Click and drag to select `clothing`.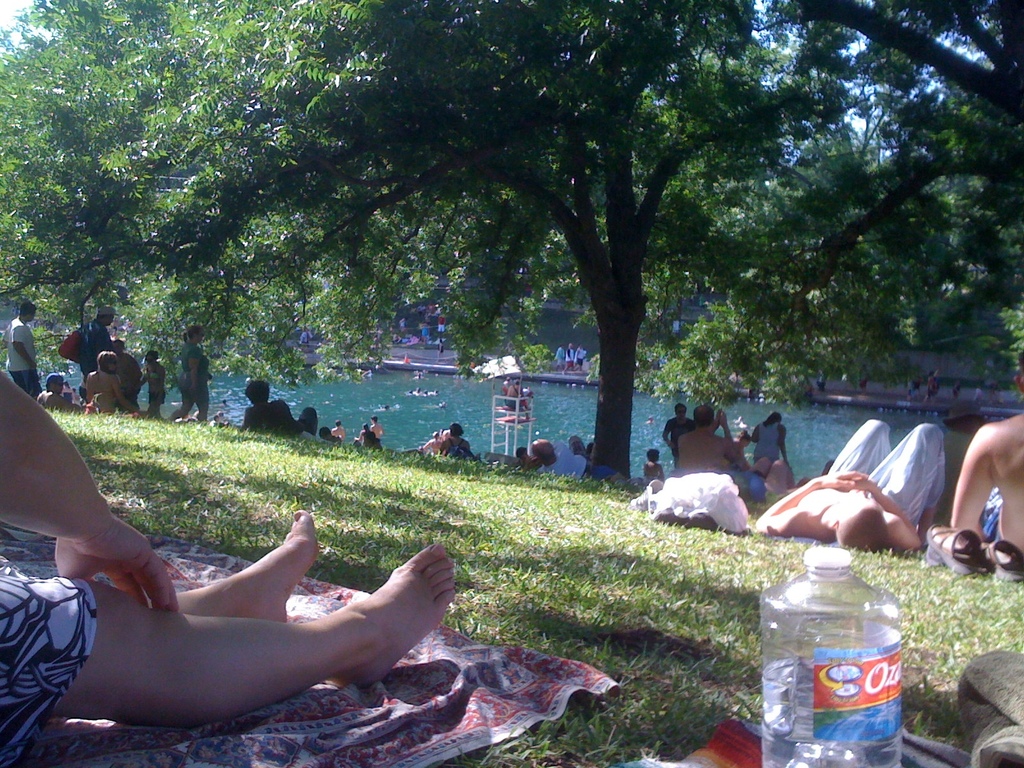
Selection: [x1=146, y1=342, x2=175, y2=406].
